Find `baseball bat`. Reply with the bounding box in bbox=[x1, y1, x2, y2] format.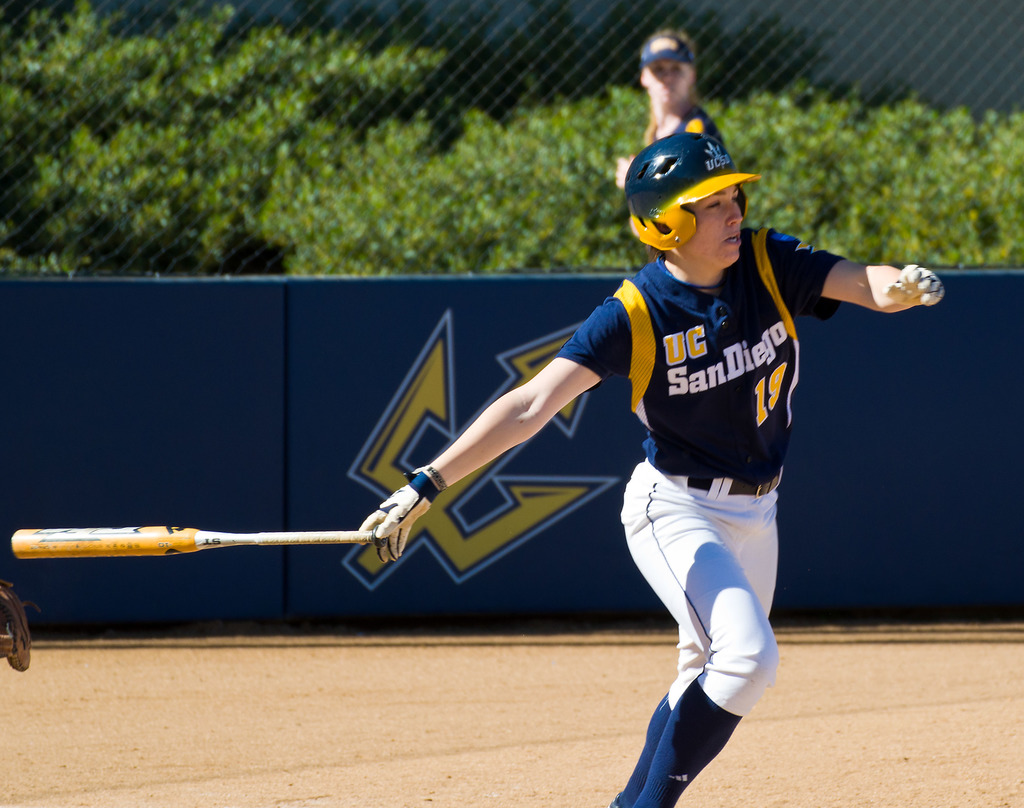
bbox=[9, 522, 385, 562].
